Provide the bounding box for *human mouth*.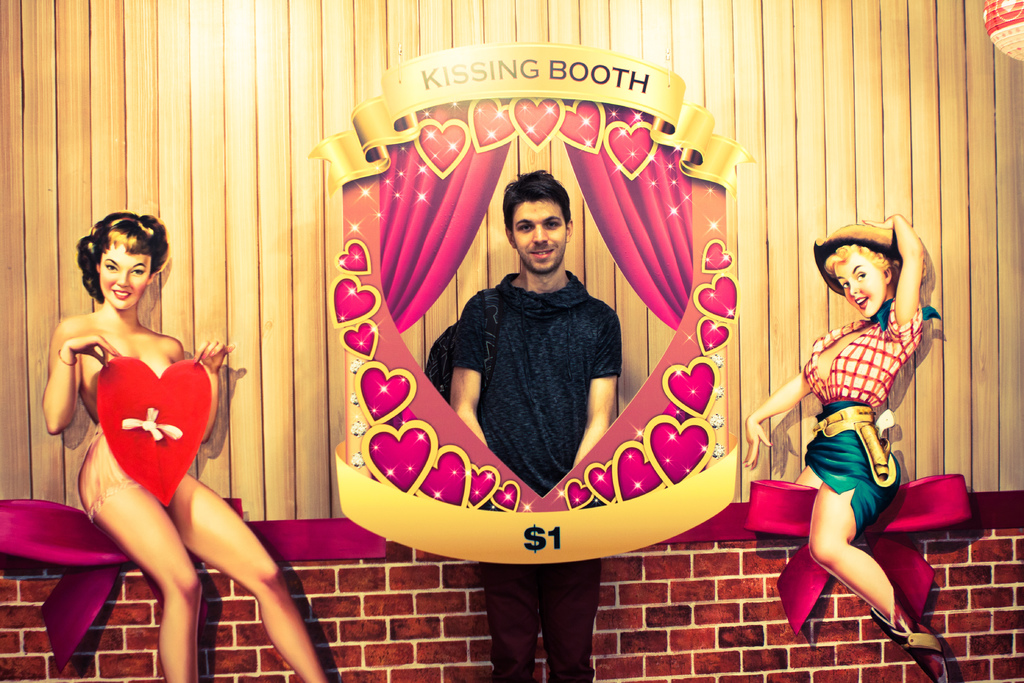
locate(852, 296, 871, 309).
